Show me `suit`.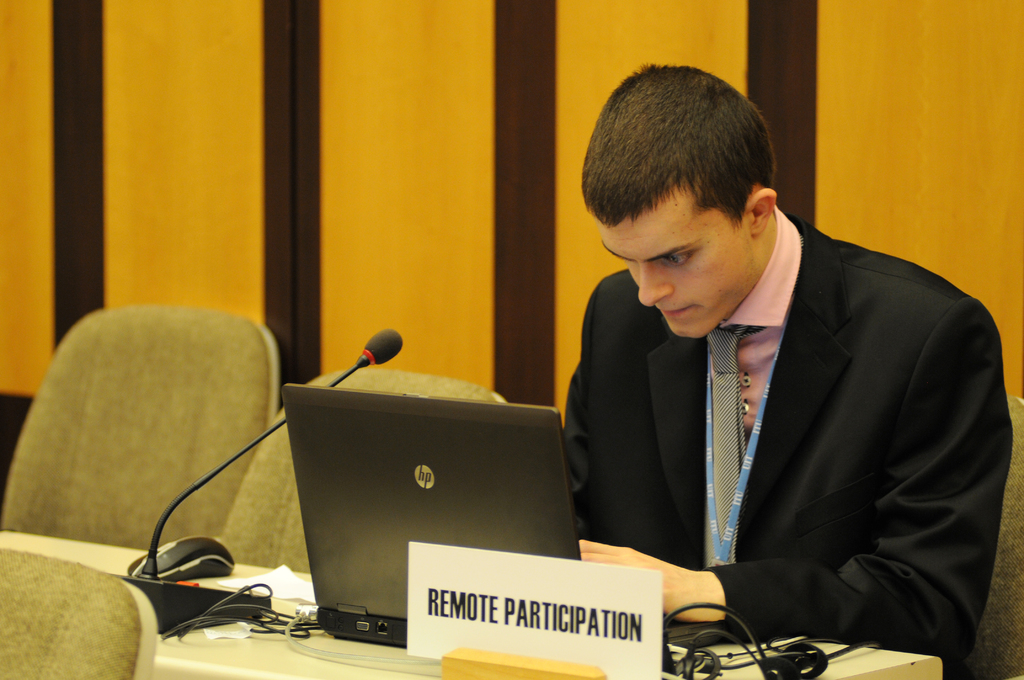
`suit` is here: 558/216/1012/670.
